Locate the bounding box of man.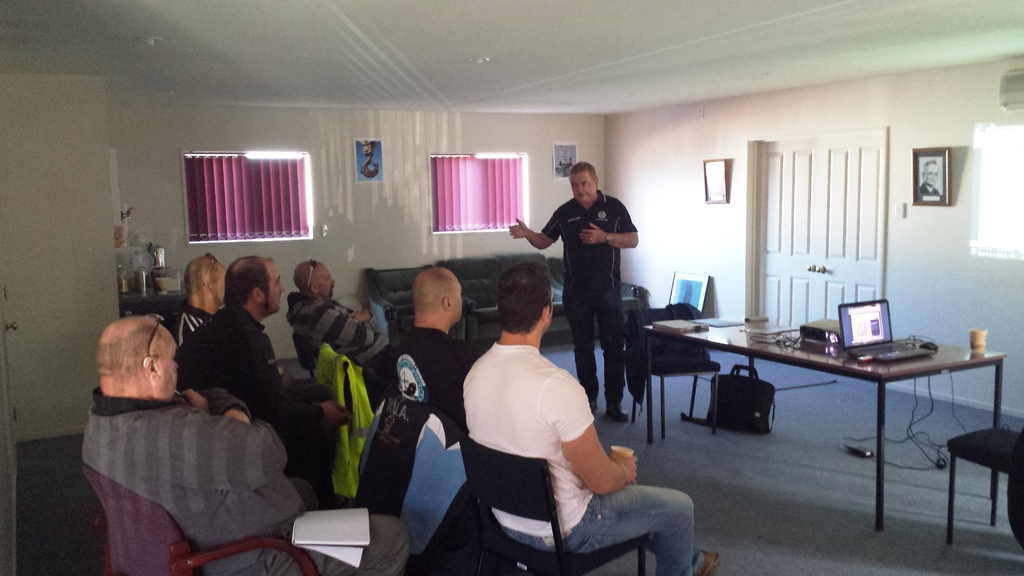
Bounding box: box=[453, 262, 718, 575].
